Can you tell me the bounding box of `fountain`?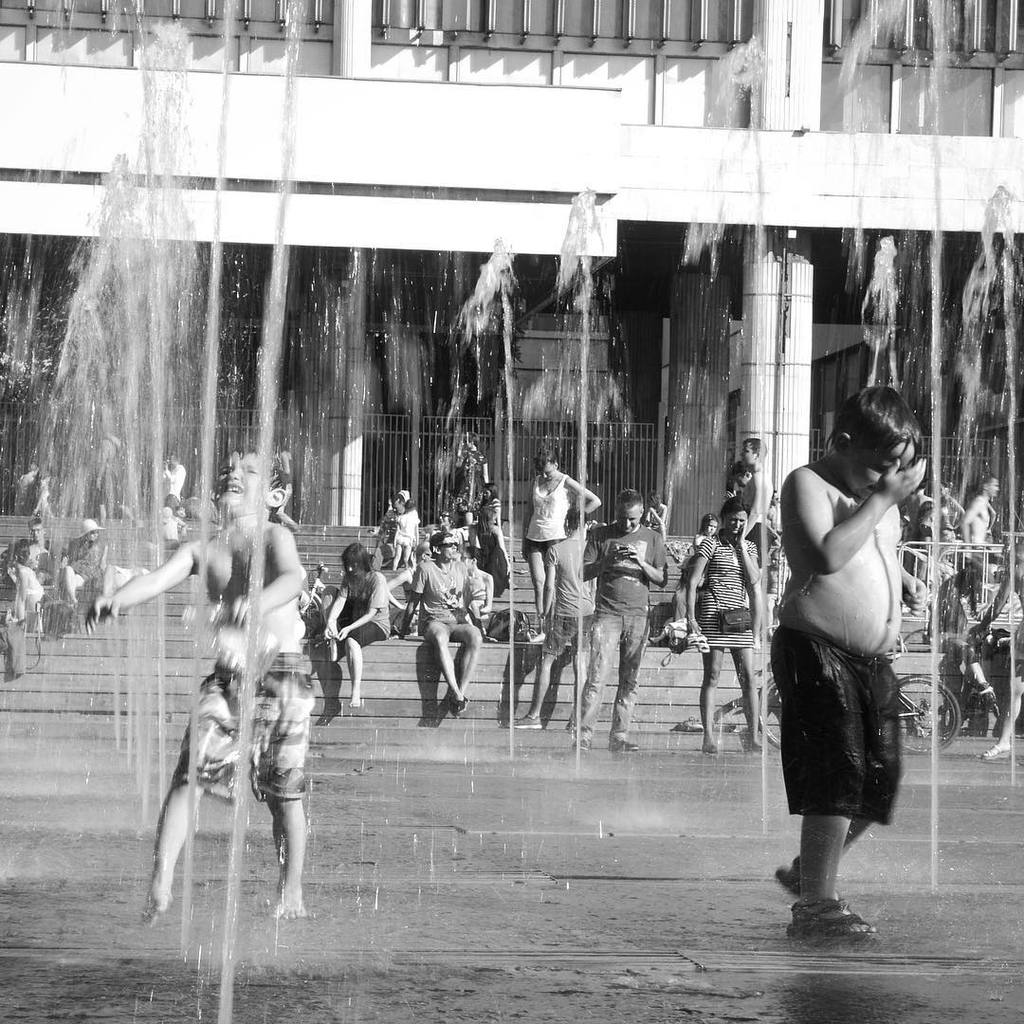
l=25, t=18, r=240, b=968.
